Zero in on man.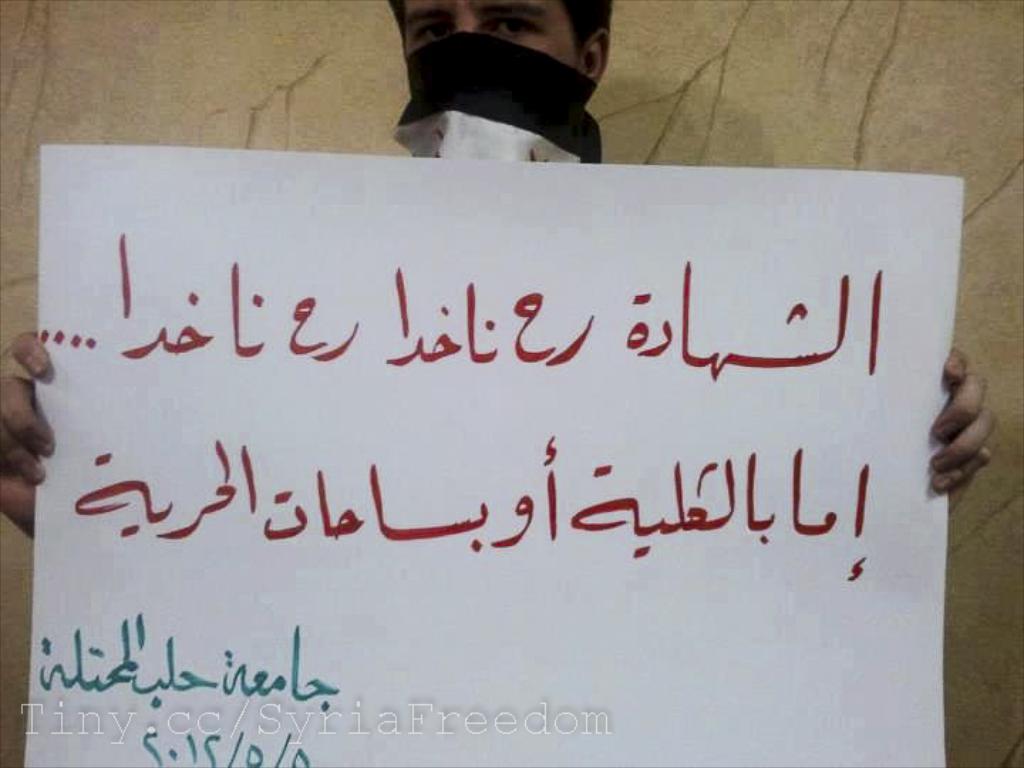
Zeroed in: box(0, 0, 1001, 552).
